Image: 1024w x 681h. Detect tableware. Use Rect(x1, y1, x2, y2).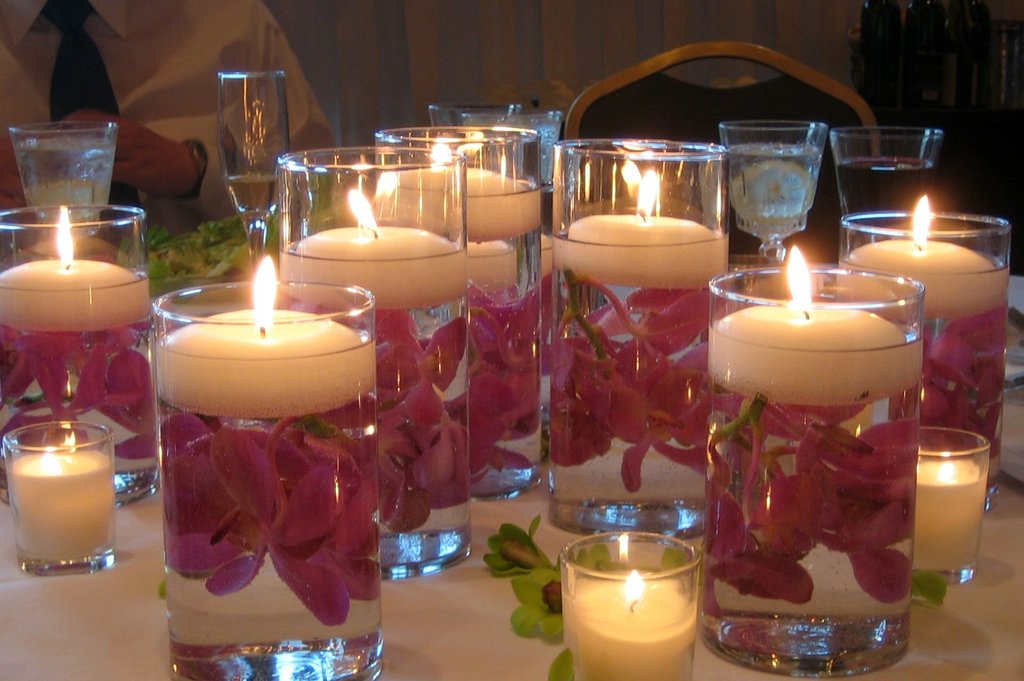
Rect(210, 63, 289, 269).
